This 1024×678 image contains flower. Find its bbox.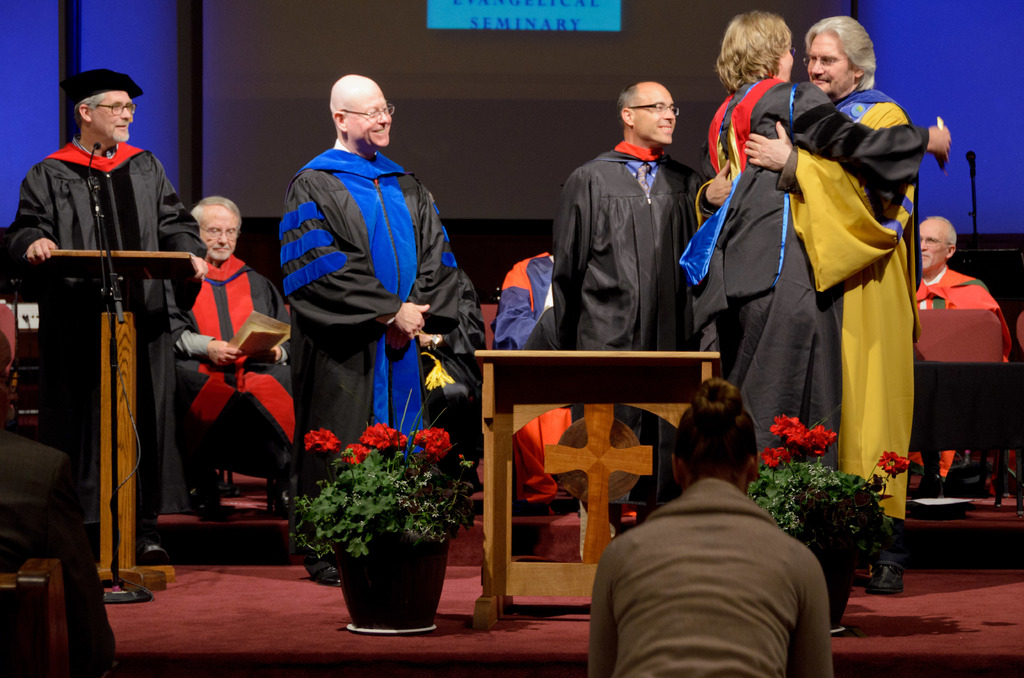
340 440 368 461.
